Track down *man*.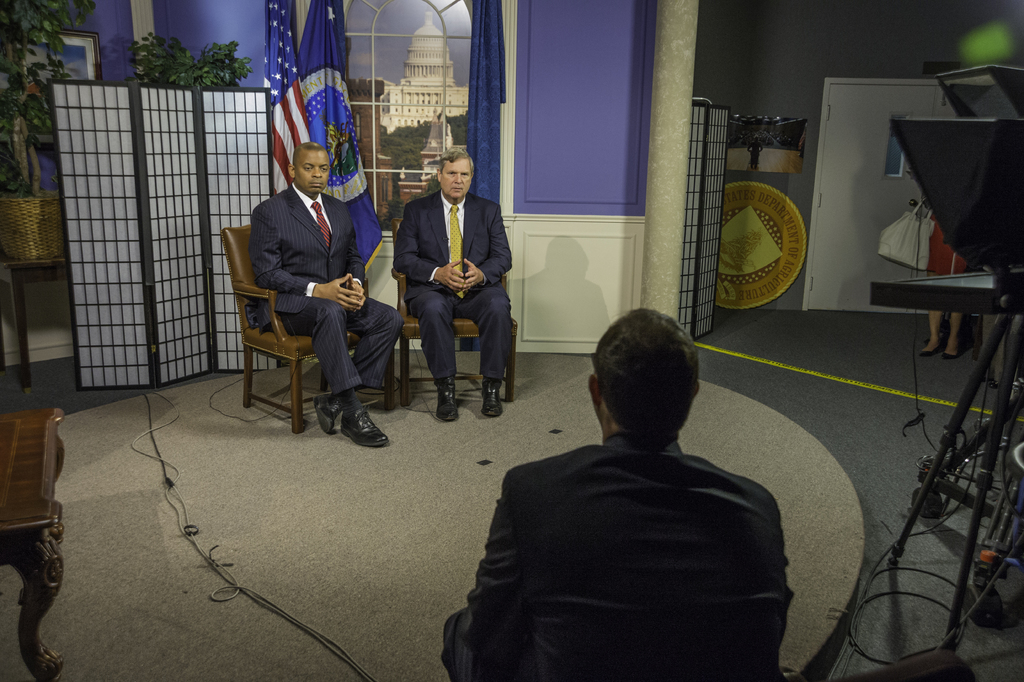
Tracked to pyautogui.locateOnScreen(438, 304, 799, 681).
